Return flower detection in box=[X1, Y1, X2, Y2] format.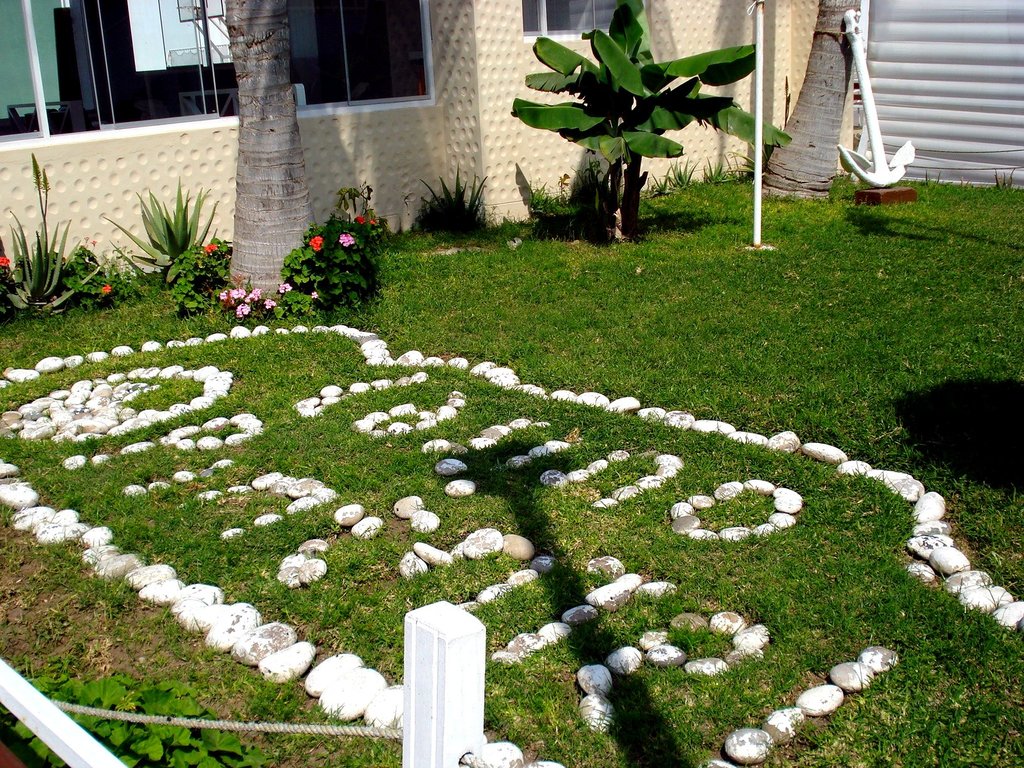
box=[310, 234, 321, 251].
